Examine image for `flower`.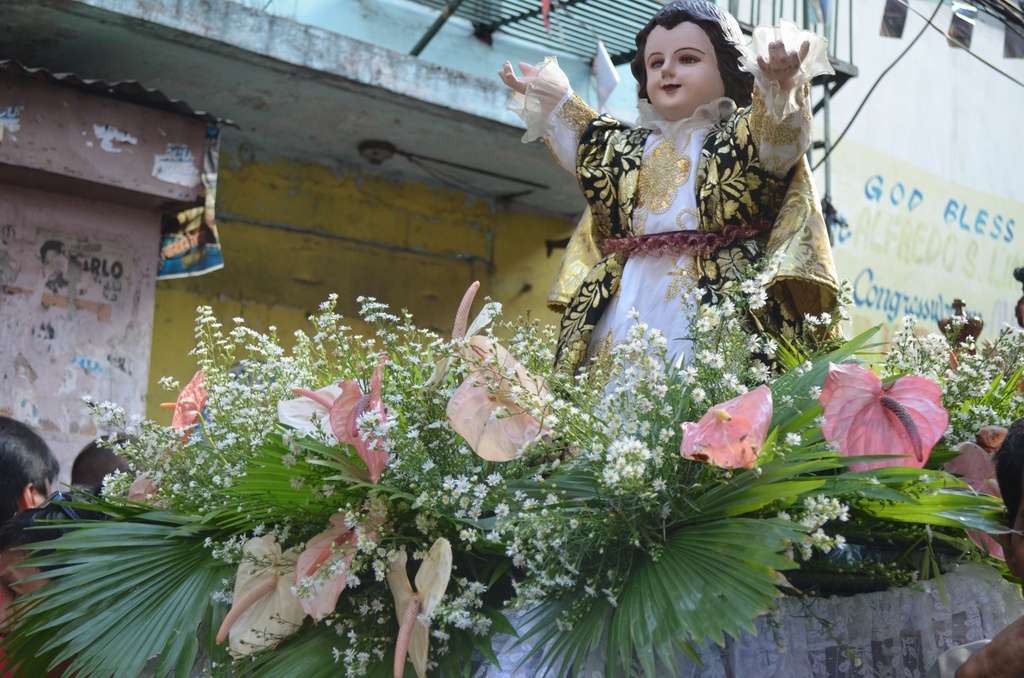
Examination result: <box>678,391,784,478</box>.
